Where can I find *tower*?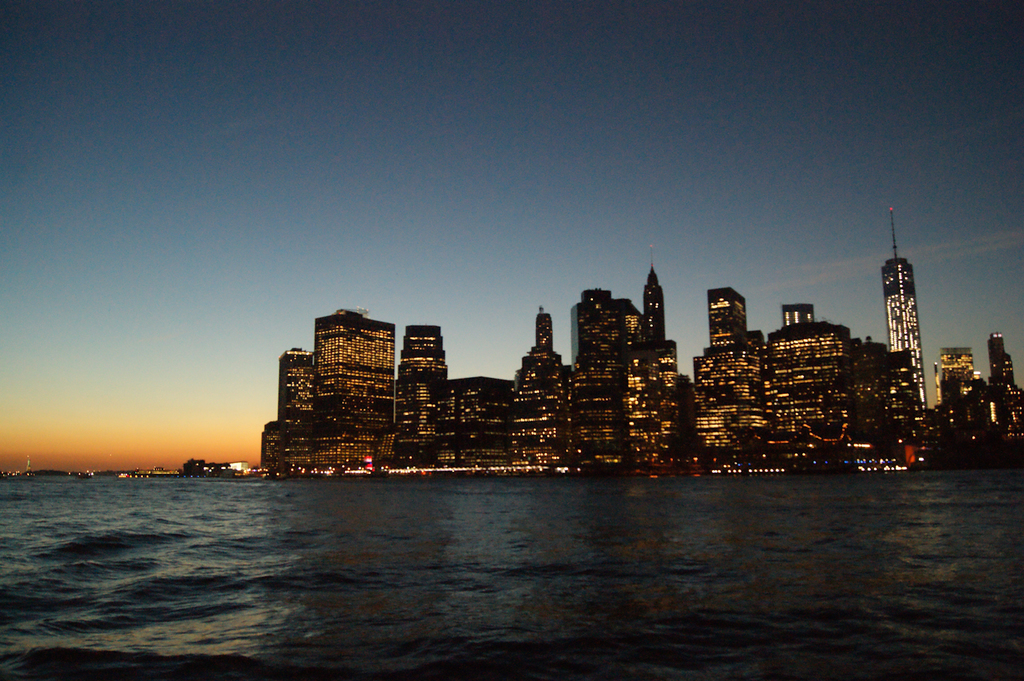
You can find it at (782,304,818,325).
